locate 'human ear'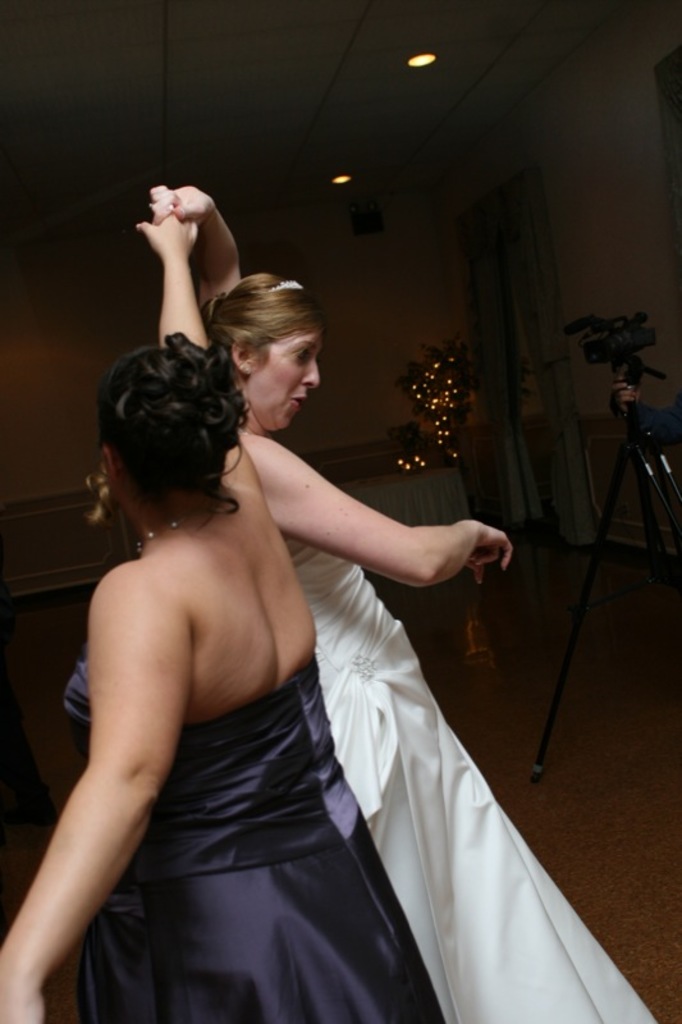
(232, 335, 252, 378)
